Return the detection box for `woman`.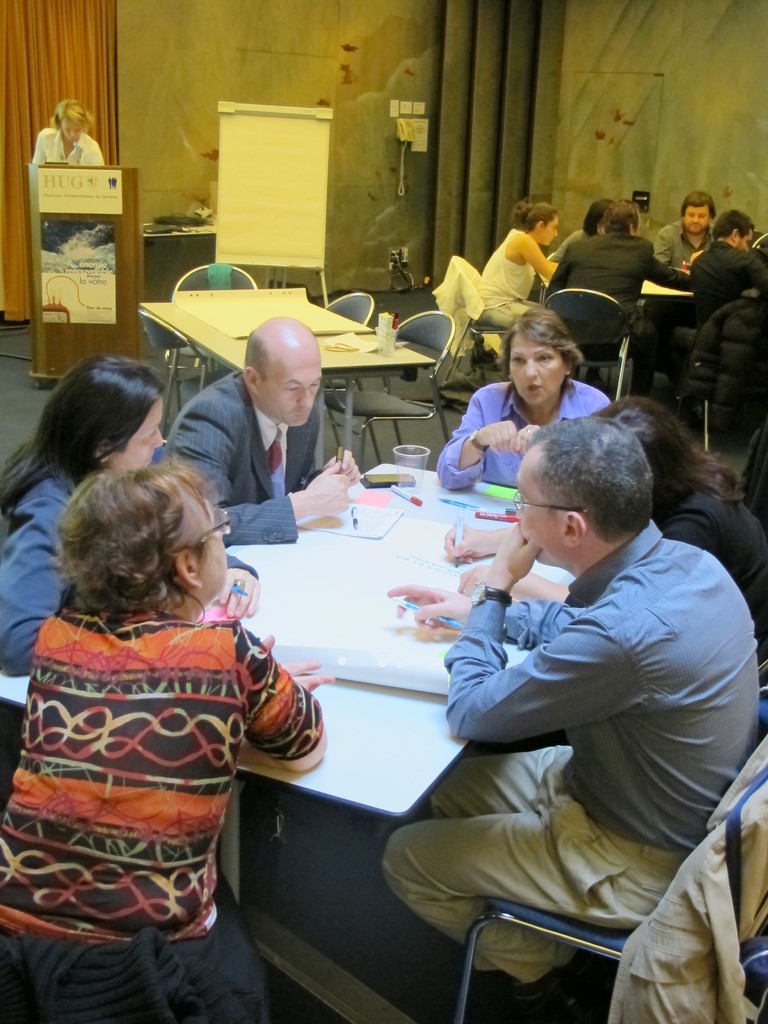
l=426, t=310, r=643, b=496.
